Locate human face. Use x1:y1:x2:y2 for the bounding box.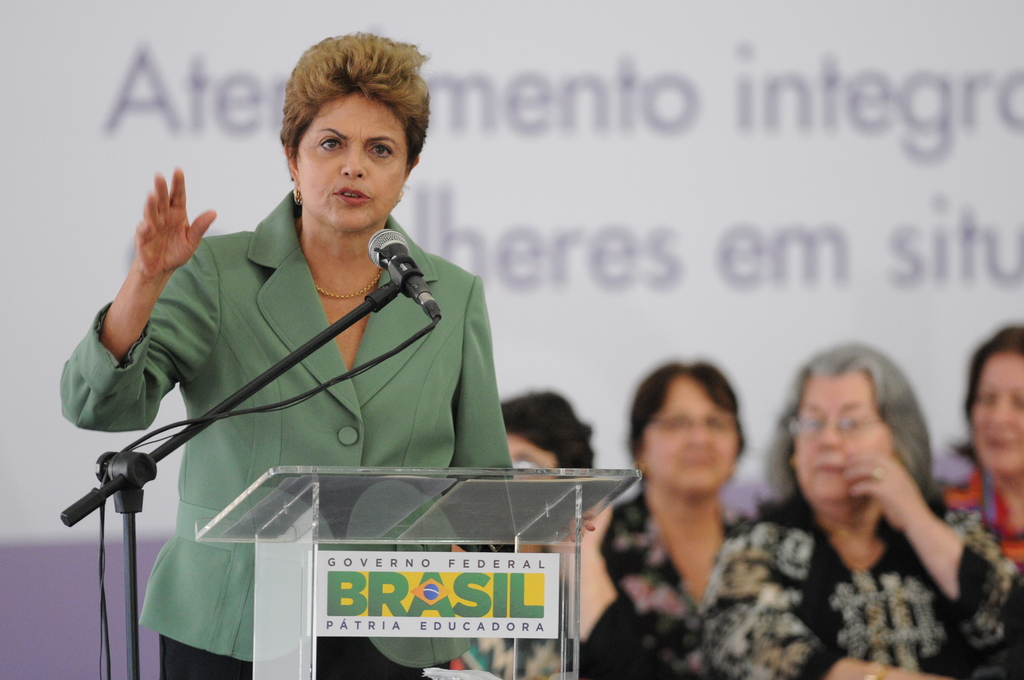
975:345:1023:473.
